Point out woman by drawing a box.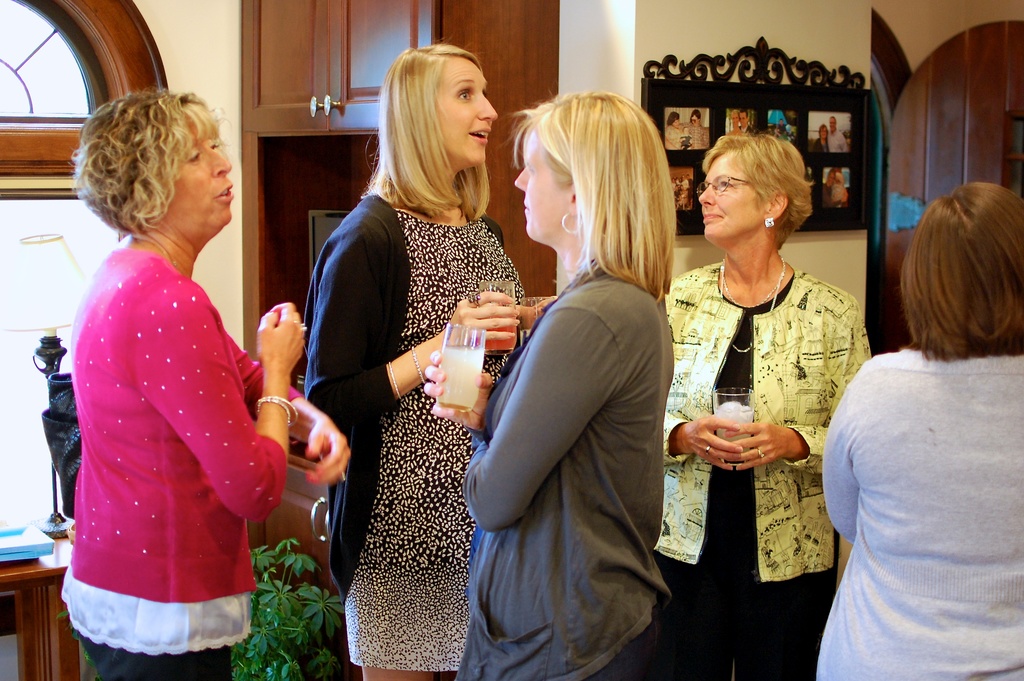
Rect(816, 183, 1023, 680).
